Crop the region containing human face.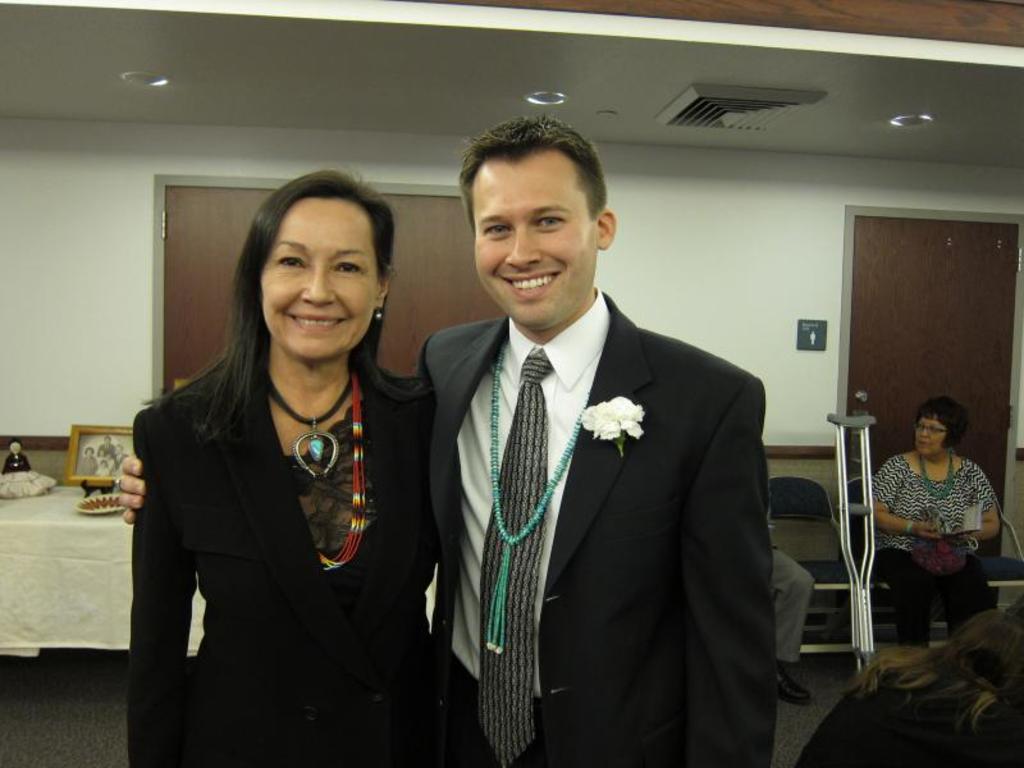
Crop region: x1=916, y1=422, x2=946, y2=462.
